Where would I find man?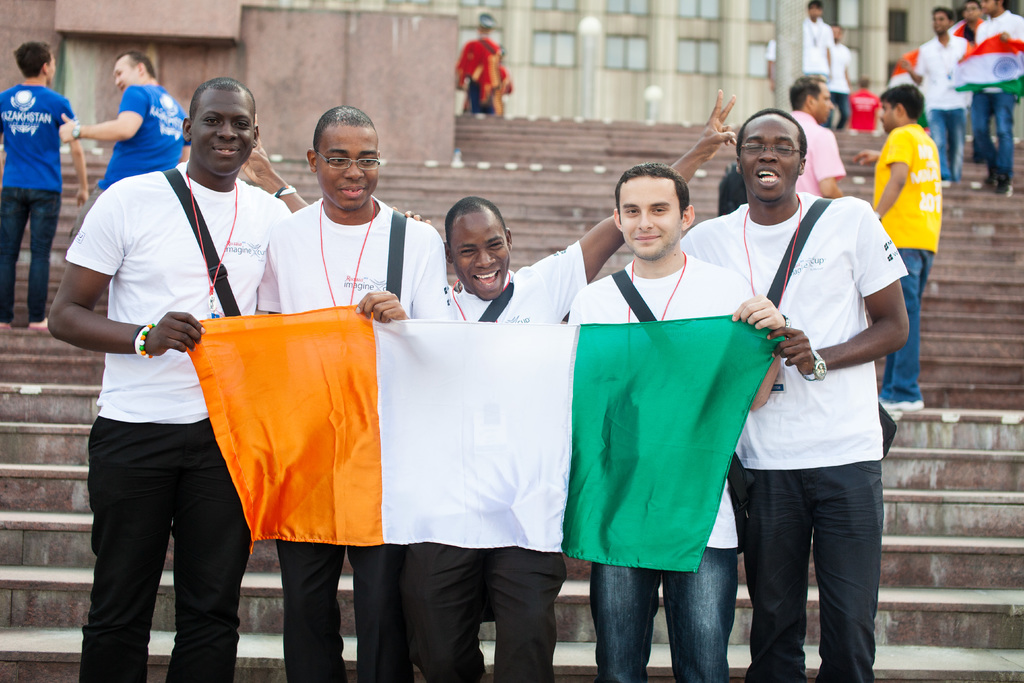
At box(44, 51, 204, 235).
